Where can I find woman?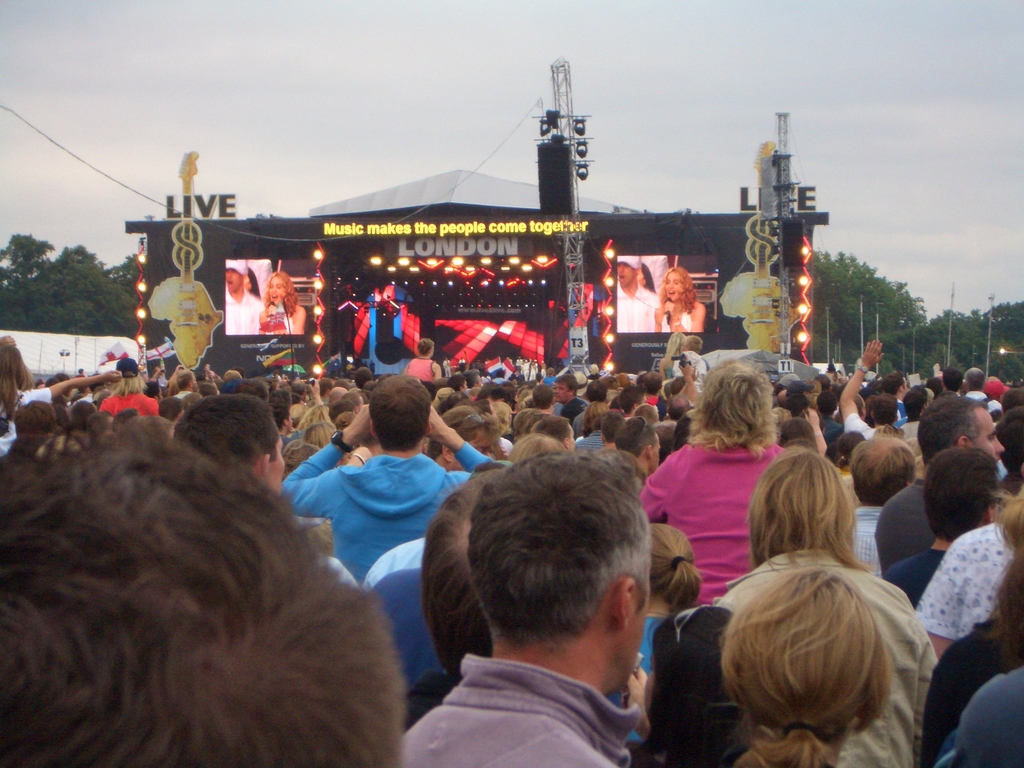
You can find it at <box>718,445,932,767</box>.
